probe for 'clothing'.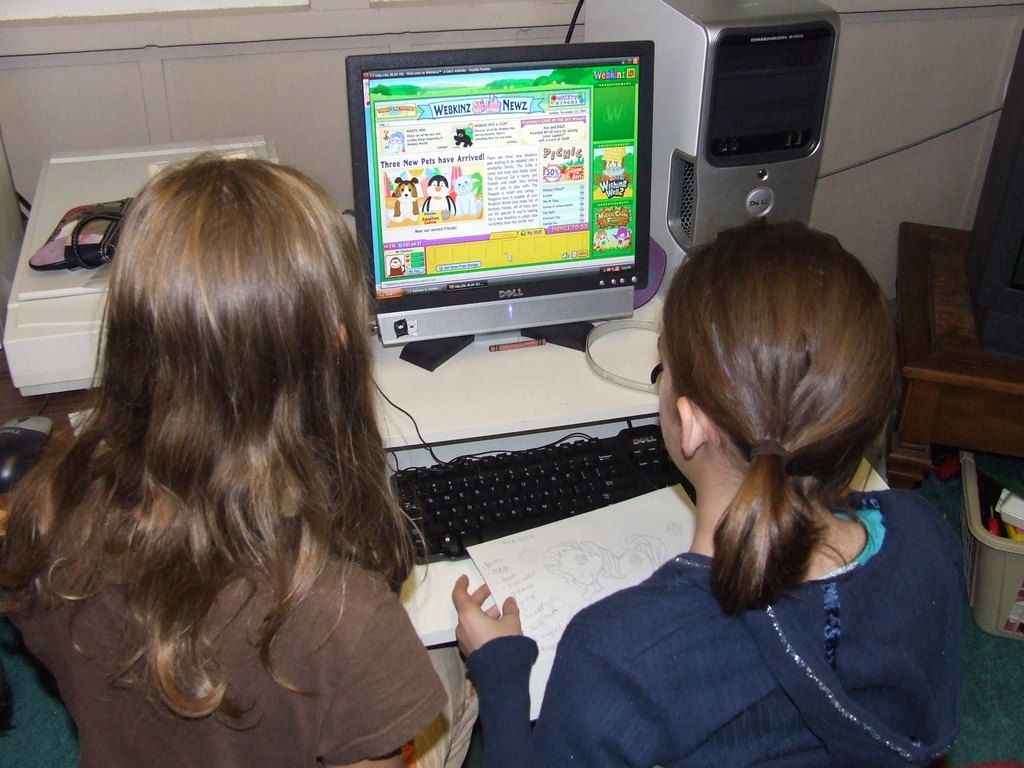
Probe result: box(0, 147, 428, 750).
